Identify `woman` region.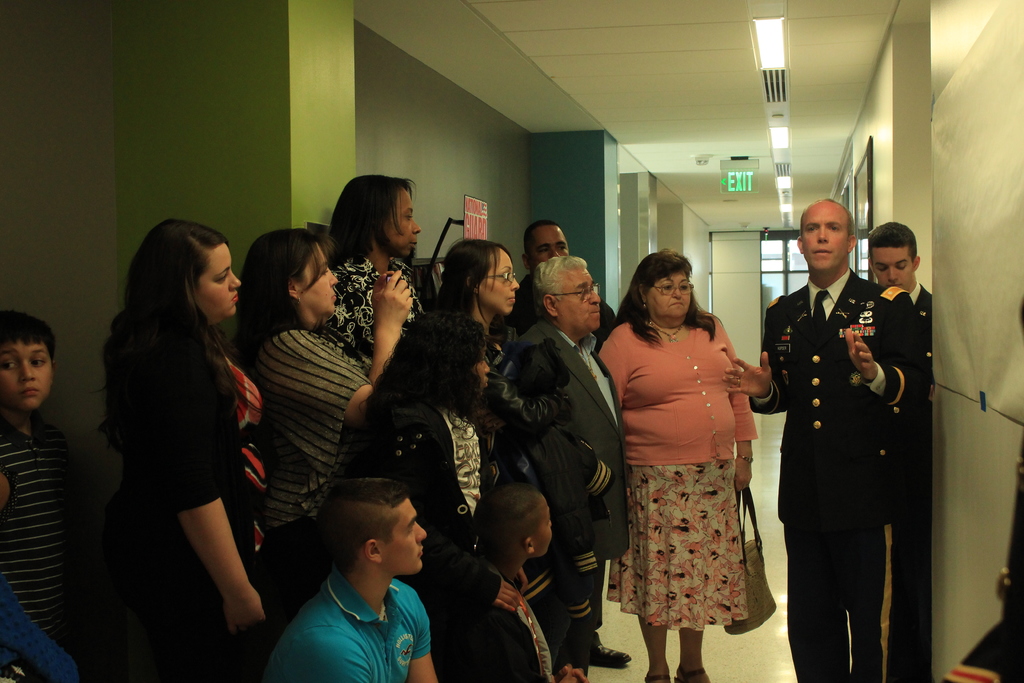
Region: 599:235:788:677.
